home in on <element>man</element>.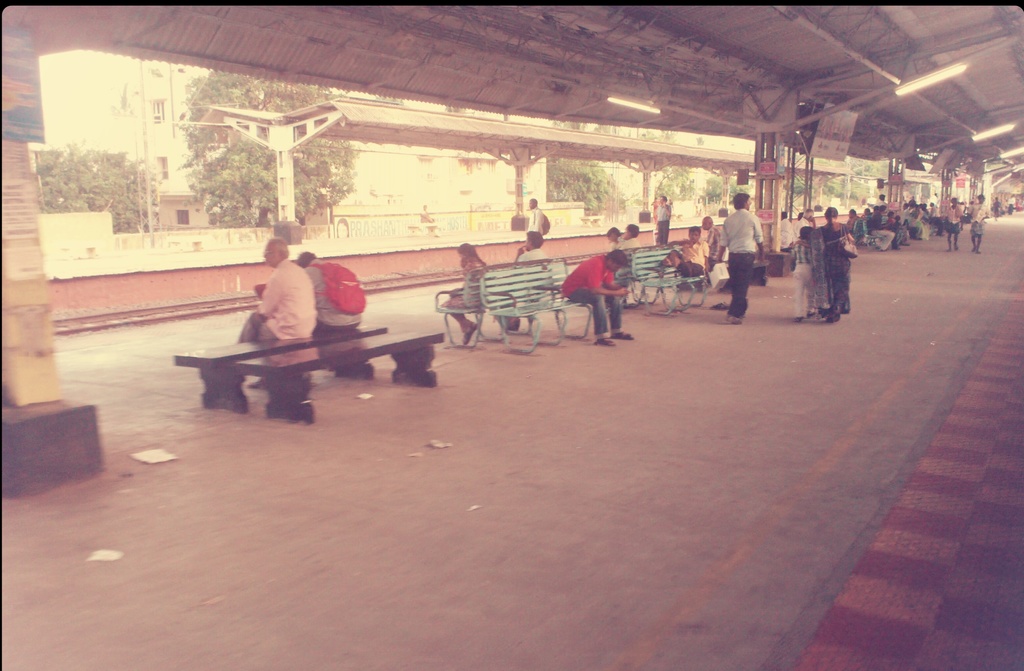
Homed in at (x1=509, y1=230, x2=546, y2=332).
